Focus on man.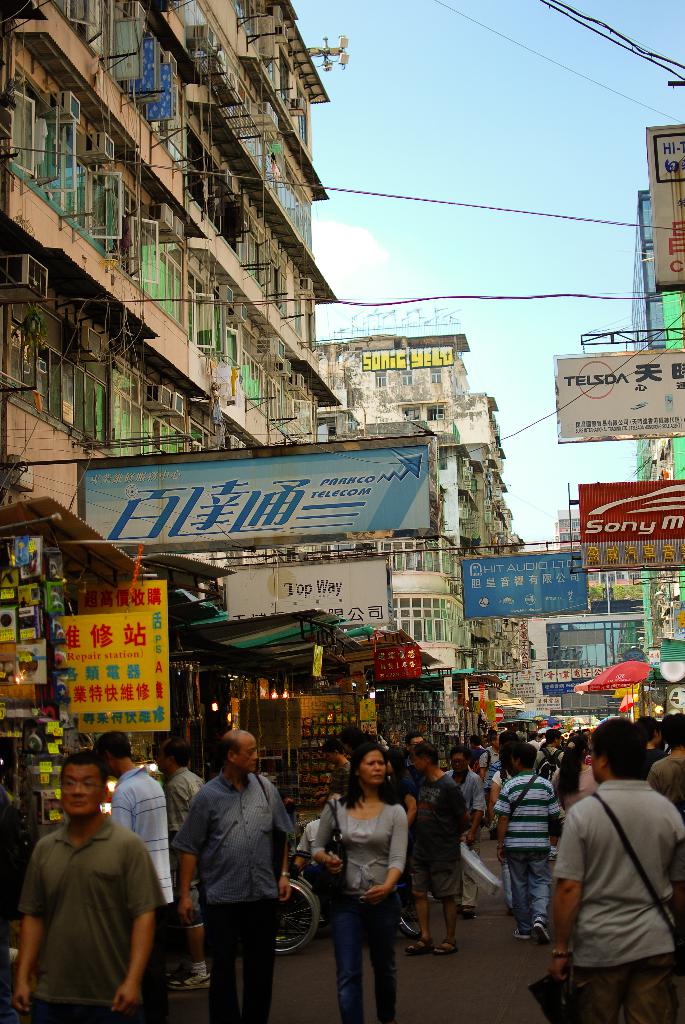
Focused at x1=401, y1=740, x2=471, y2=957.
